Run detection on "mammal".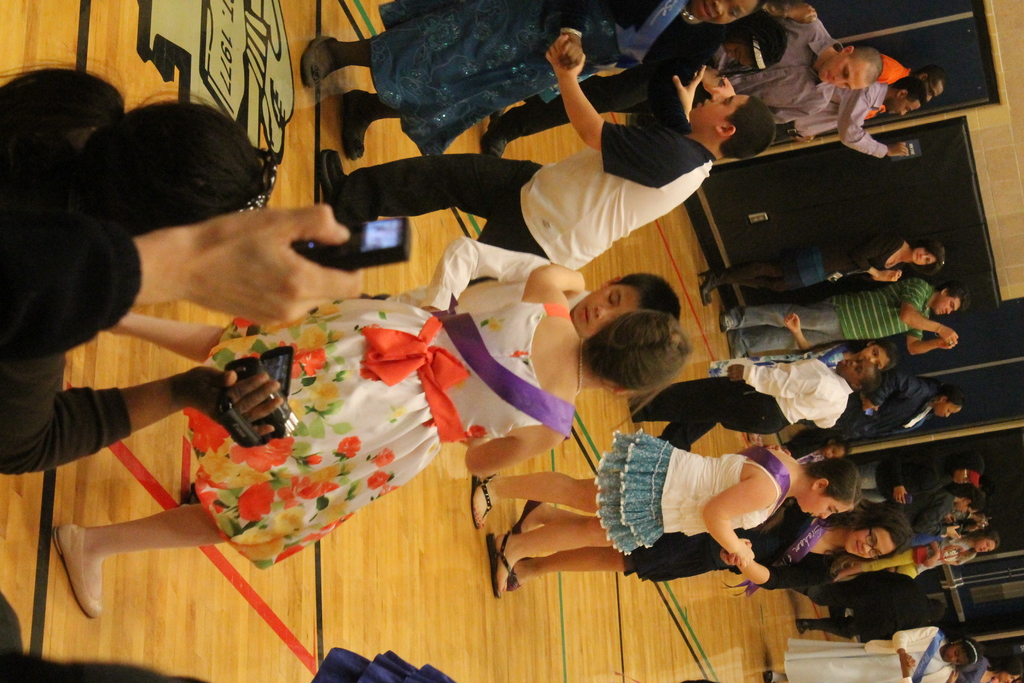
Result: x1=777, y1=370, x2=975, y2=457.
